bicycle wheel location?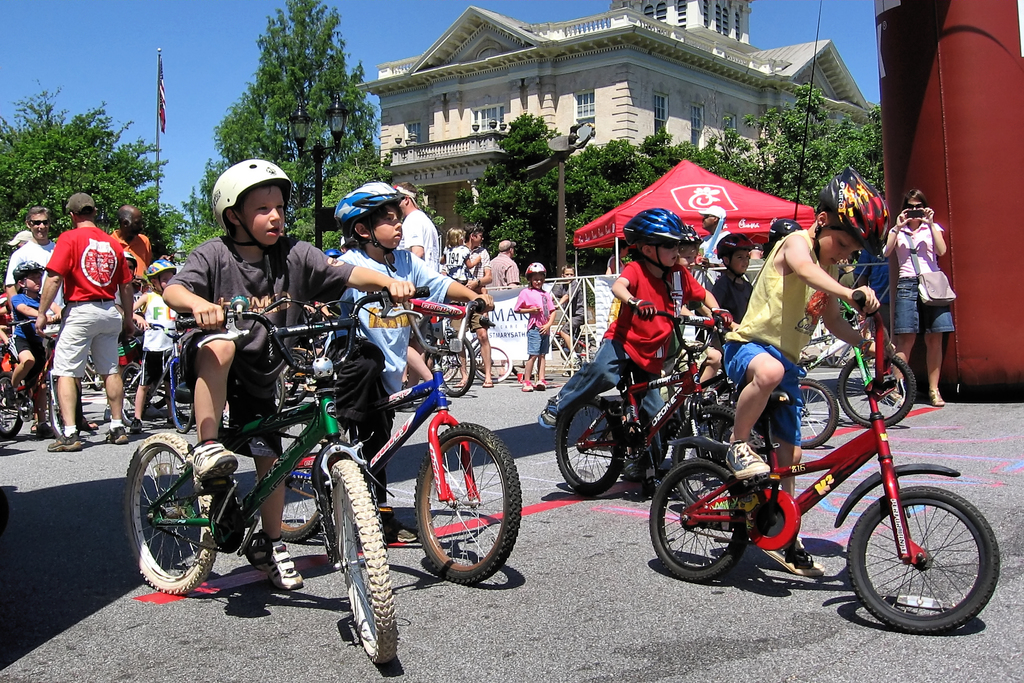
(left=554, top=393, right=624, bottom=498)
